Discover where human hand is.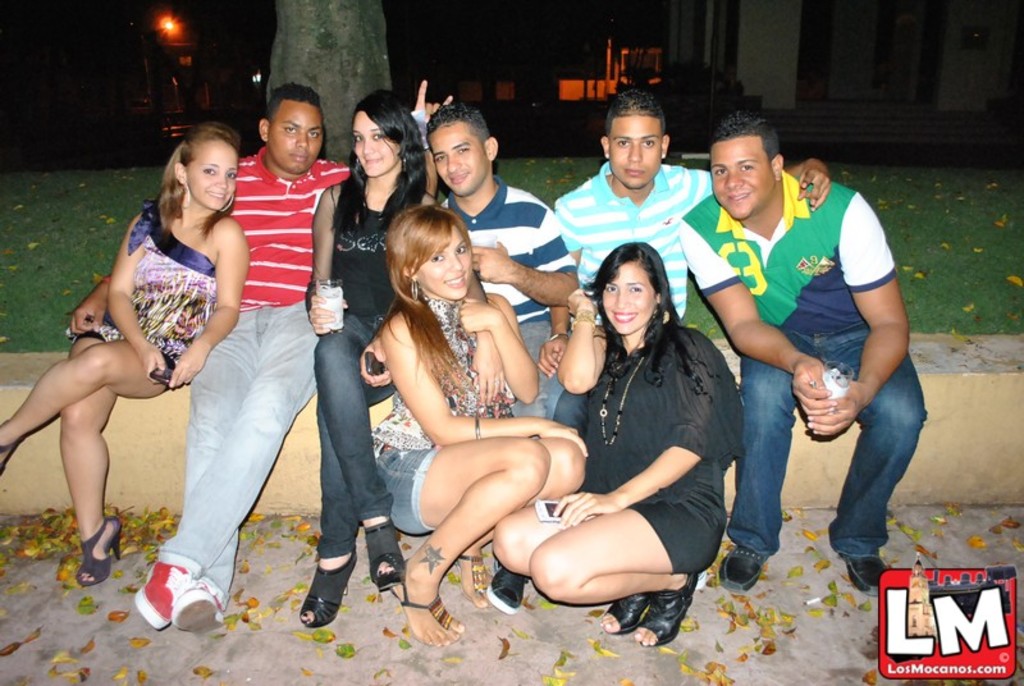
Discovered at {"left": 552, "top": 489, "right": 625, "bottom": 530}.
